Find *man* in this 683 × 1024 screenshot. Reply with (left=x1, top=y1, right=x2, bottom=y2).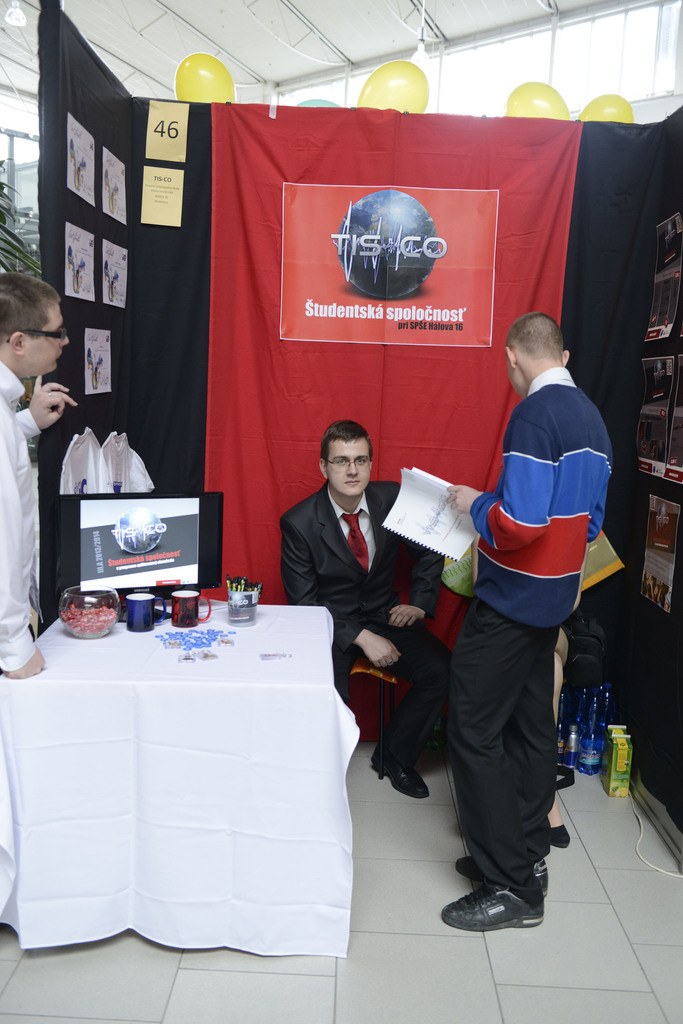
(left=283, top=417, right=442, bottom=802).
